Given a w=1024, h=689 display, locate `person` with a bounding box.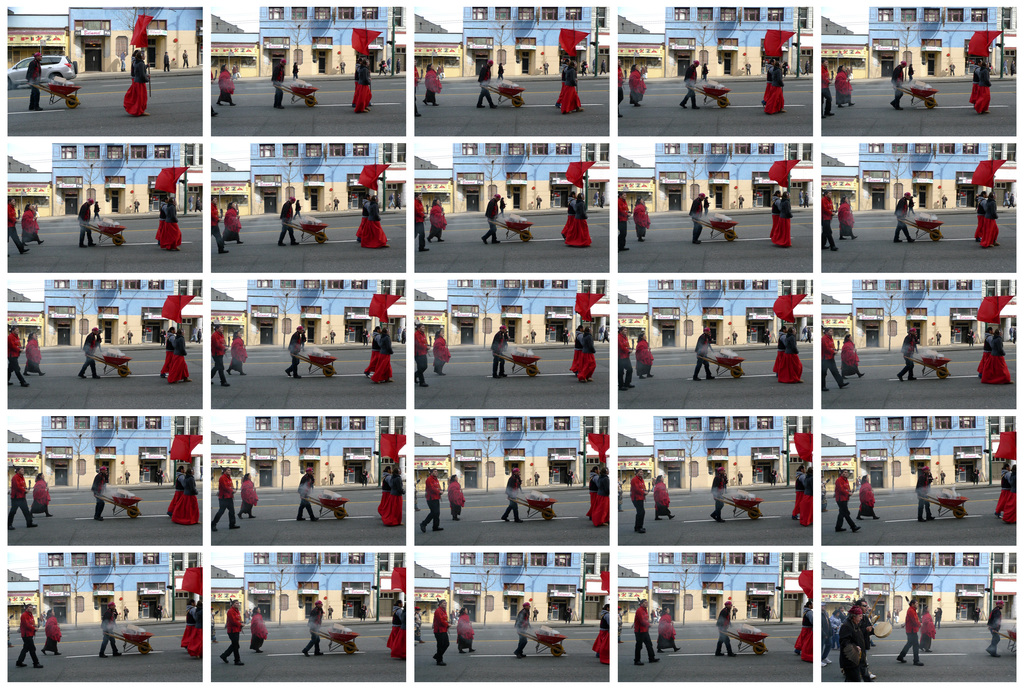
Located: [left=897, top=325, right=920, bottom=381].
